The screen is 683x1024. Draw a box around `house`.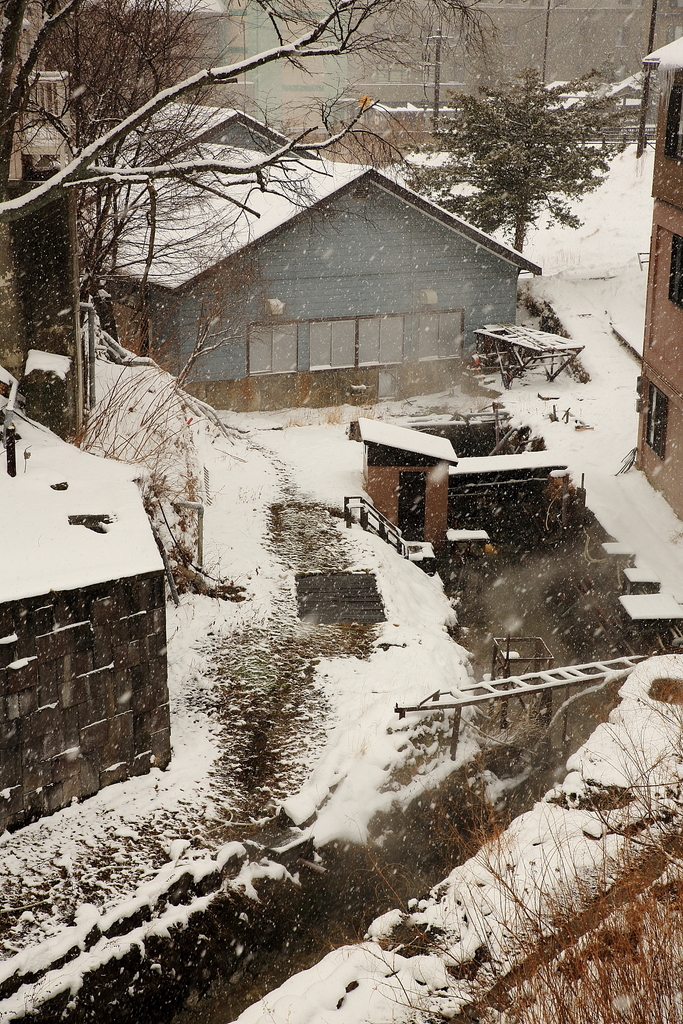
(left=0, top=385, right=179, bottom=839).
